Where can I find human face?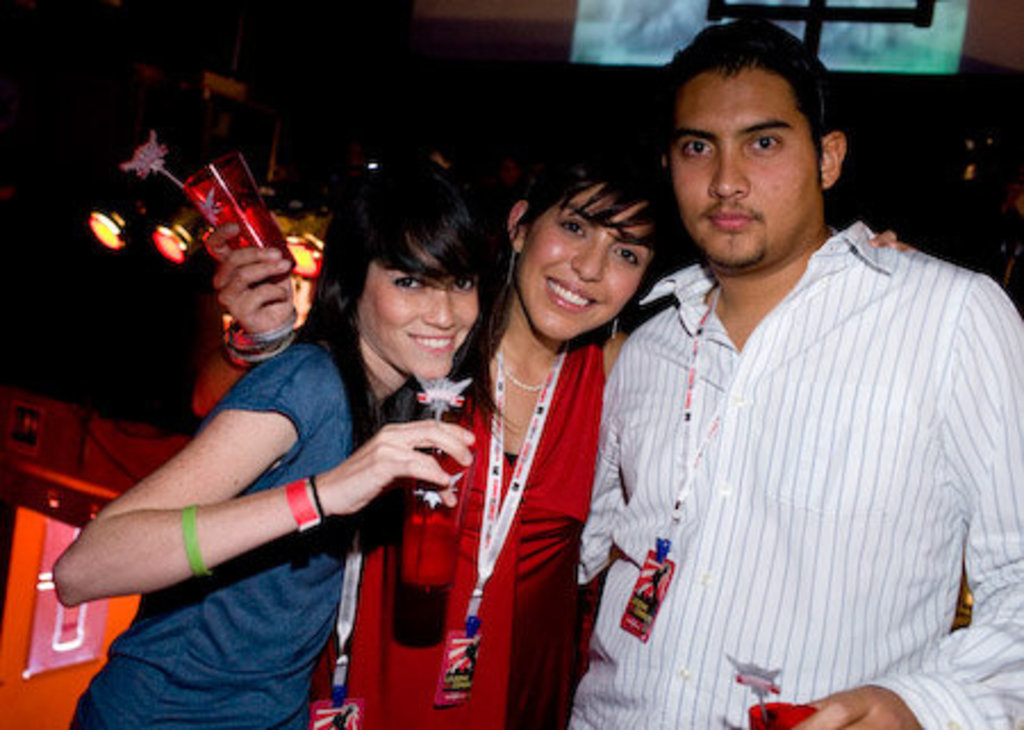
You can find it at [512,177,653,343].
